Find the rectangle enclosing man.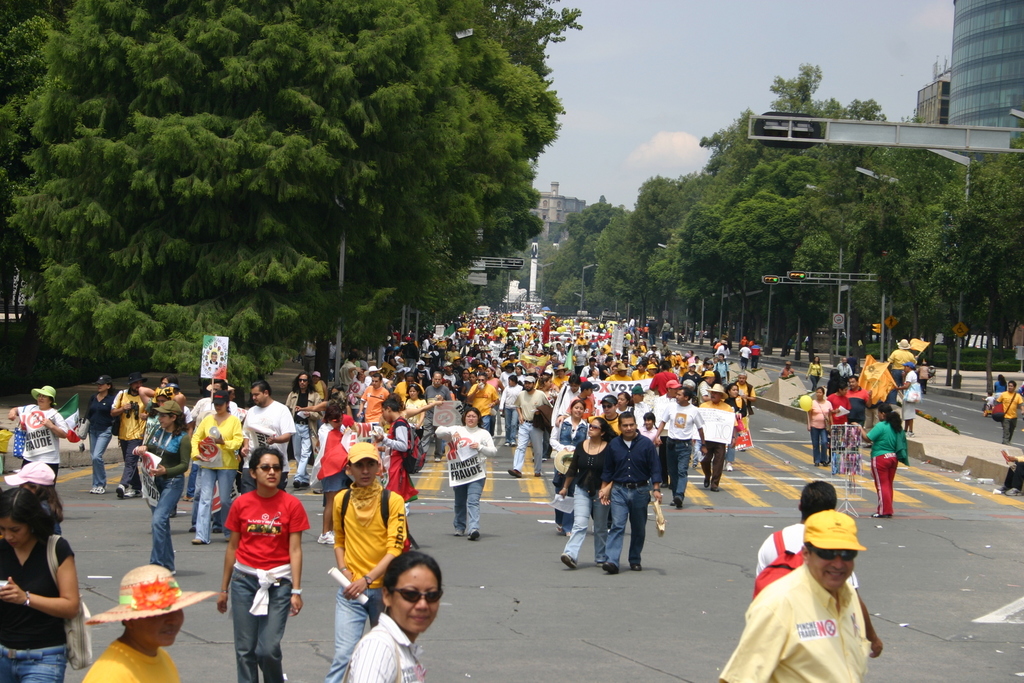
select_region(836, 357, 852, 375).
